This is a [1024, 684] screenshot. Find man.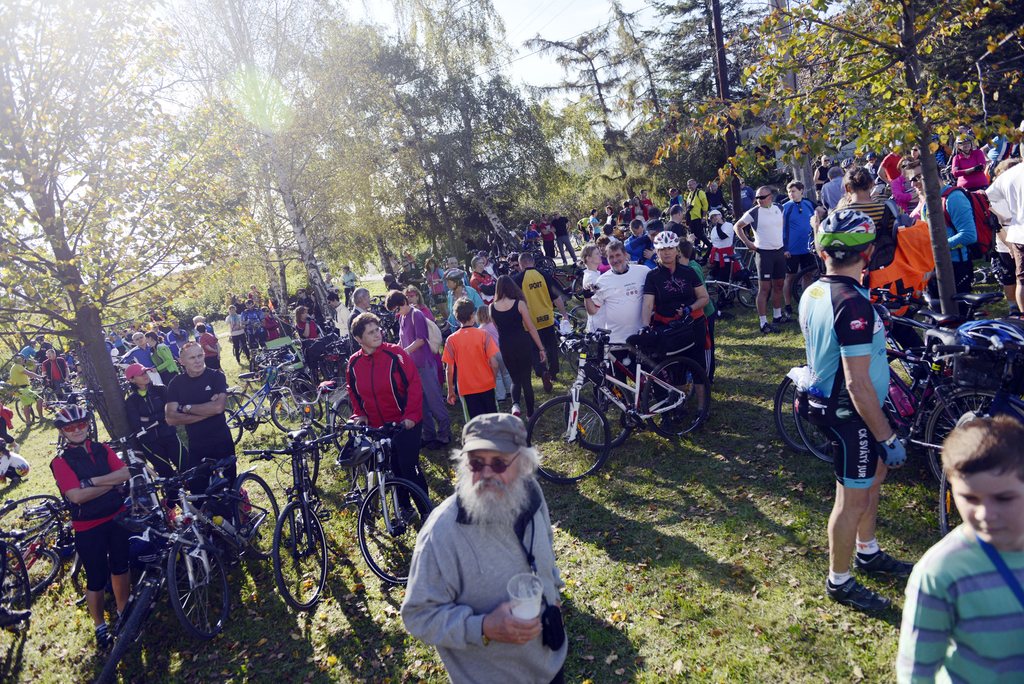
Bounding box: 37,346,68,397.
